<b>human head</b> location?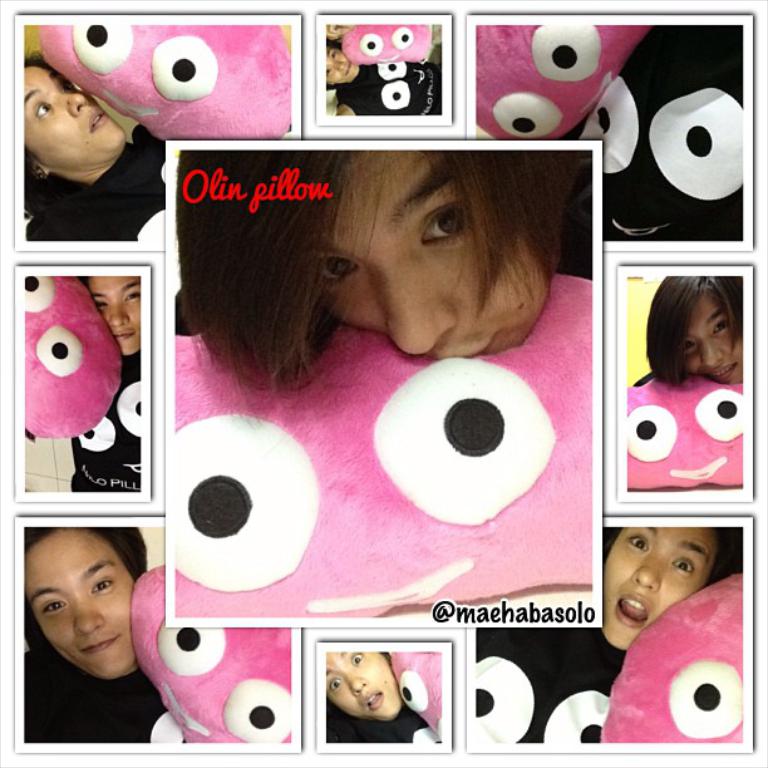
locate(644, 275, 747, 381)
